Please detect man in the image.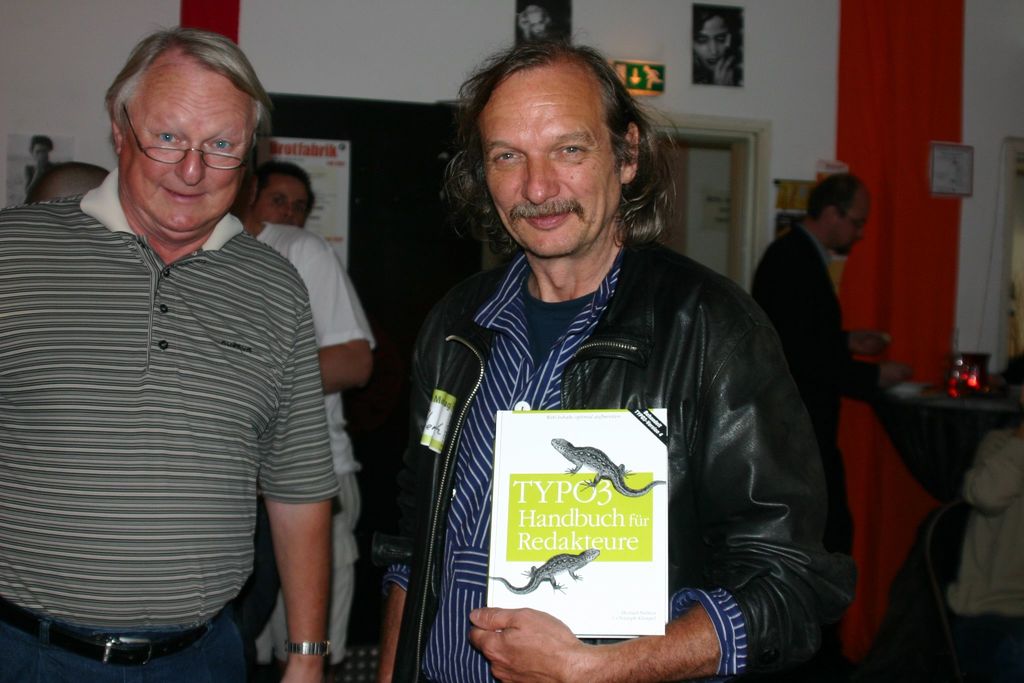
pyautogui.locateOnScreen(746, 169, 918, 495).
